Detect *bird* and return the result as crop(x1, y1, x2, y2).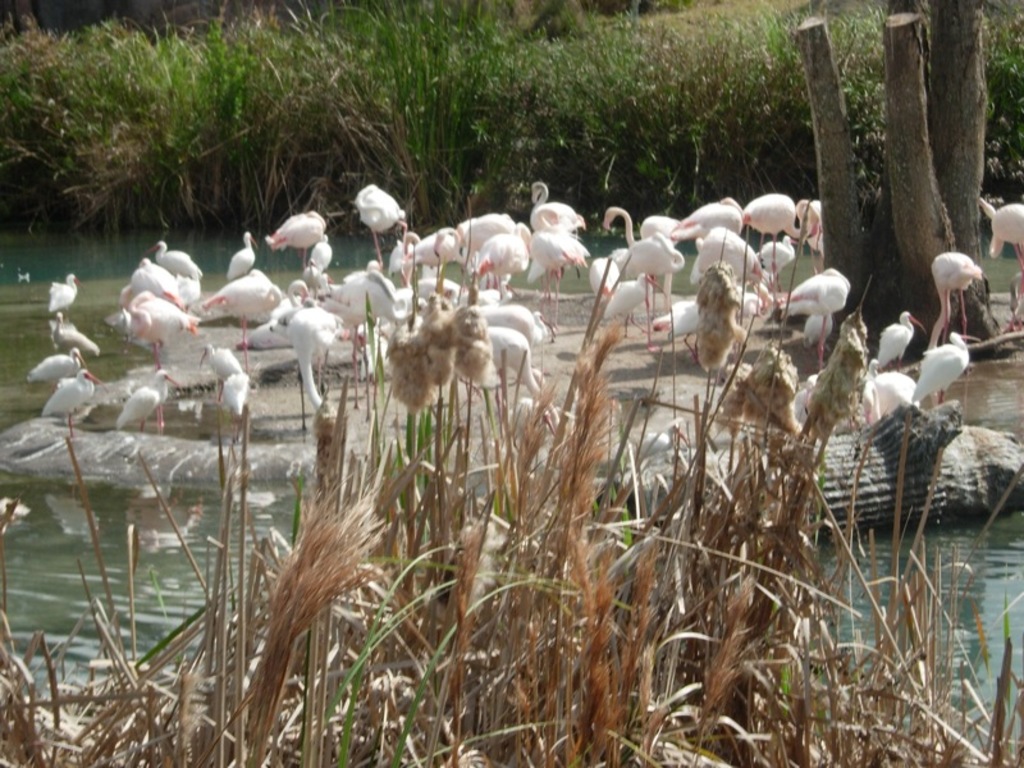
crop(879, 302, 934, 372).
